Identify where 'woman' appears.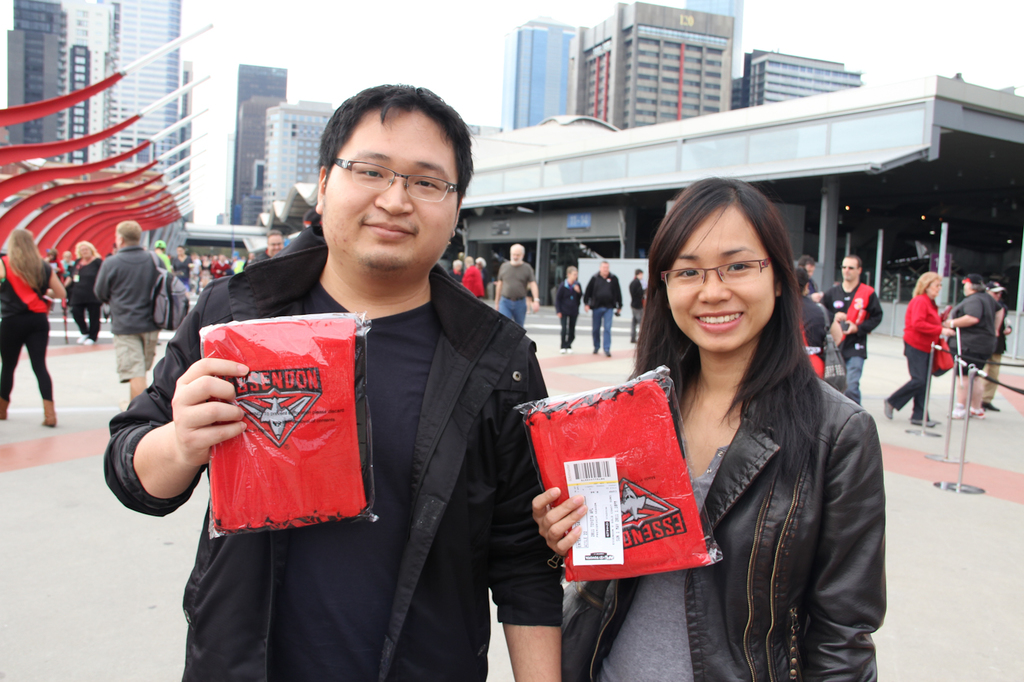
Appears at (x1=537, y1=177, x2=891, y2=681).
